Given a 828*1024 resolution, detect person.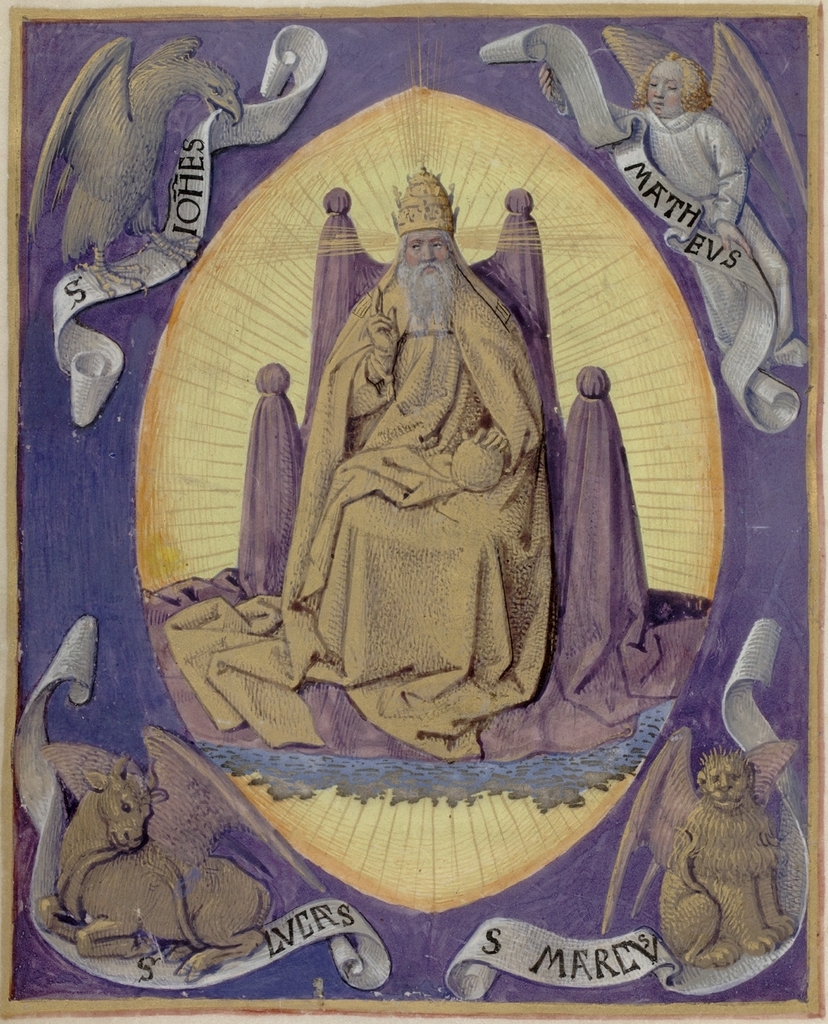
x1=293 y1=154 x2=600 y2=835.
